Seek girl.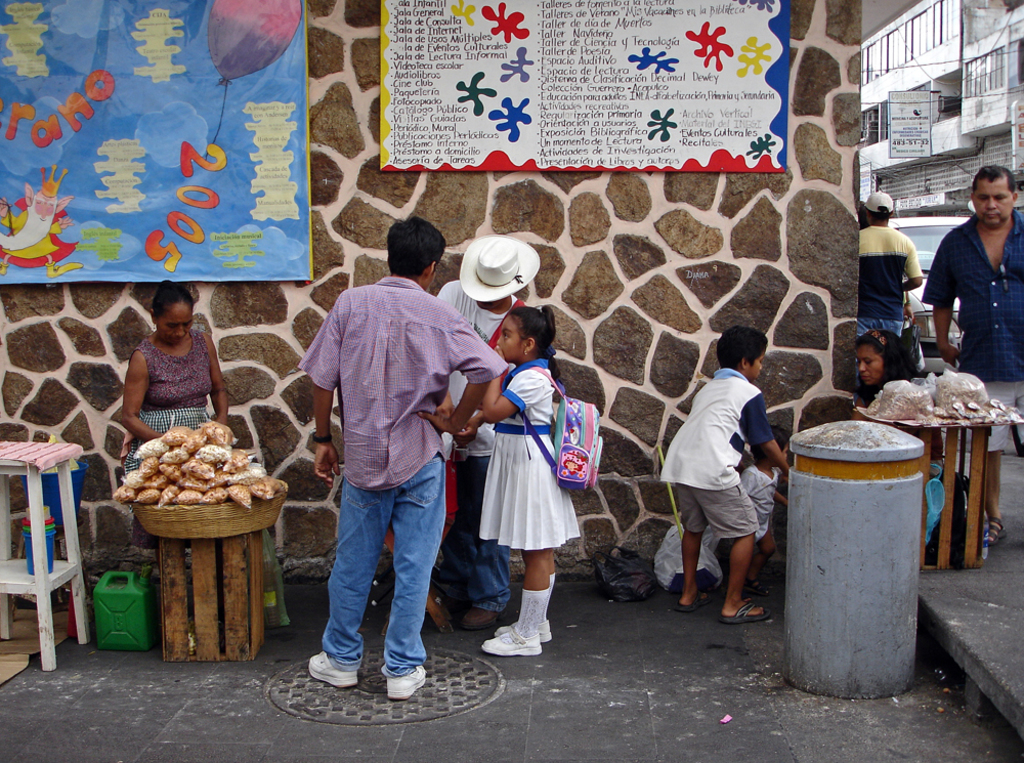
bbox=(740, 426, 788, 592).
